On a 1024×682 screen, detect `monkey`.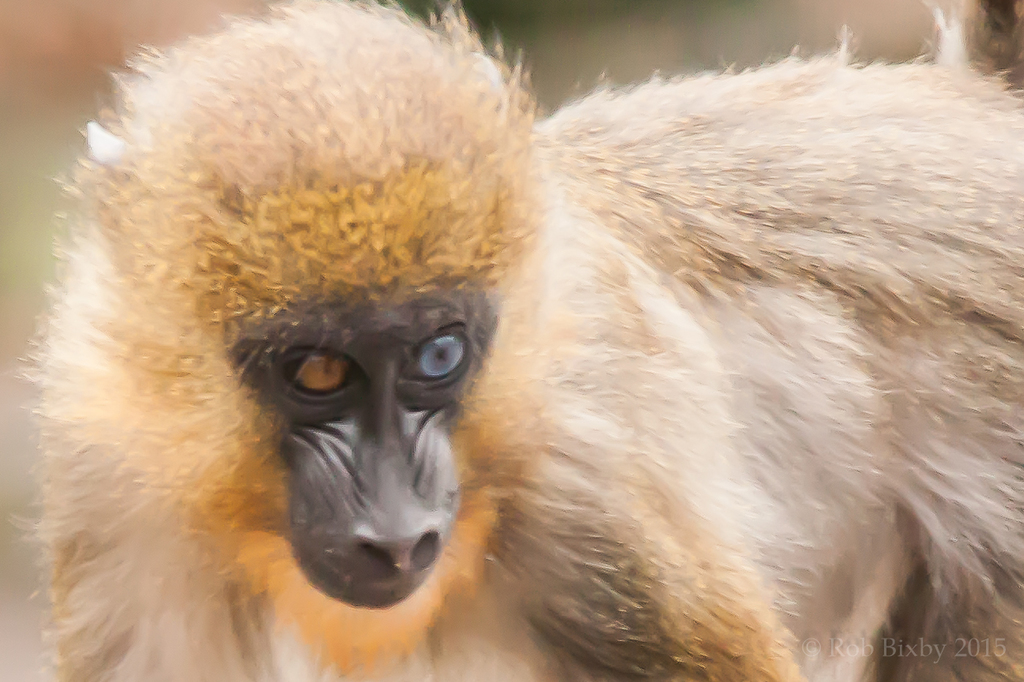
bbox(6, 25, 1023, 681).
